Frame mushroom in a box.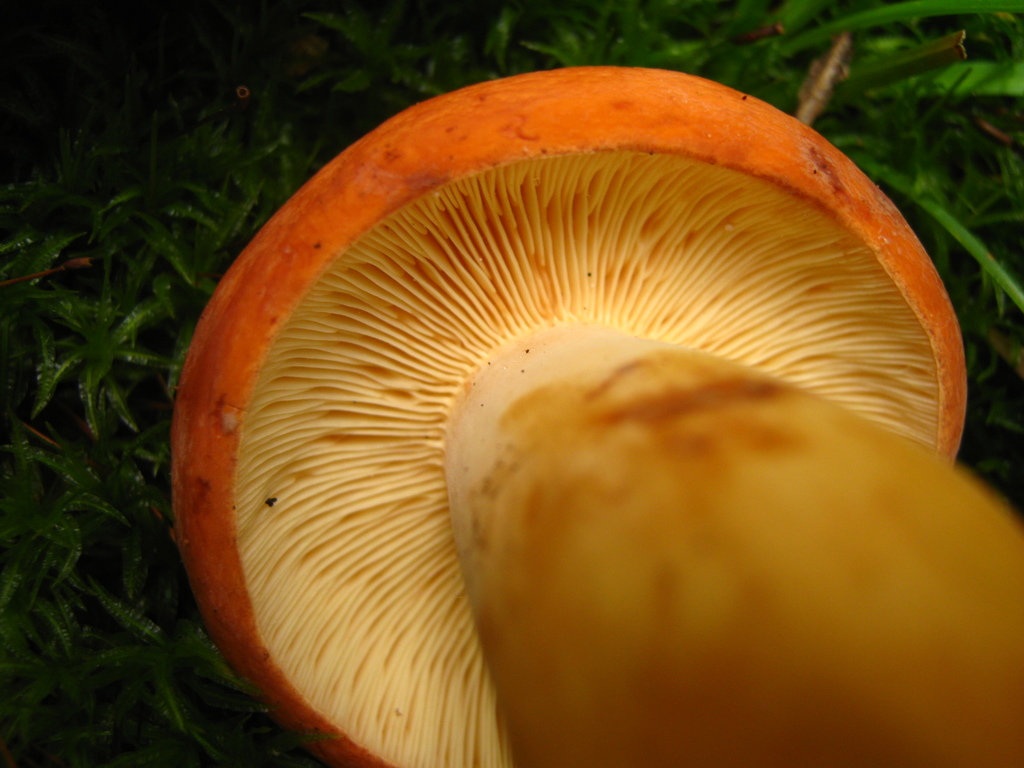
[95,61,970,767].
